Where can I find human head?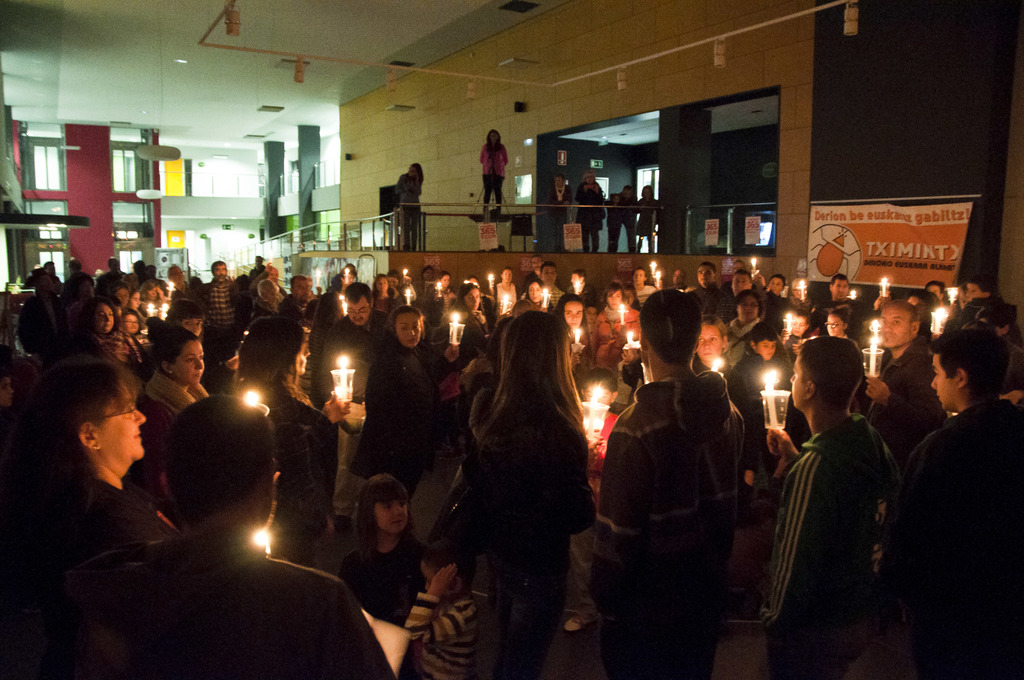
You can find it at x1=232 y1=314 x2=309 y2=389.
